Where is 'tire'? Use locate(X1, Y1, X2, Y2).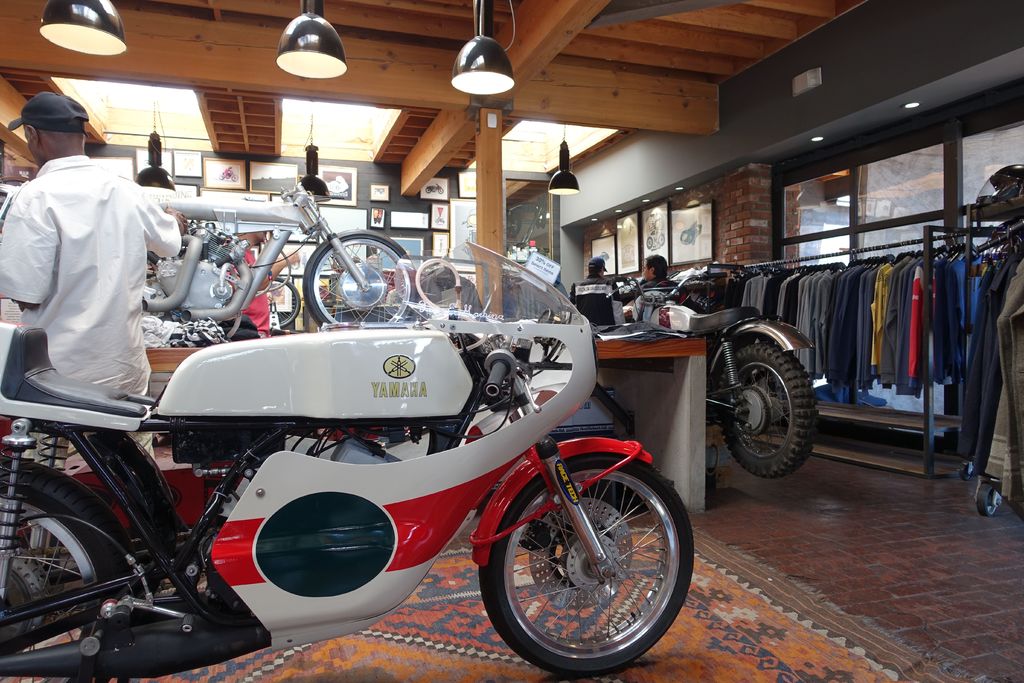
locate(301, 228, 416, 324).
